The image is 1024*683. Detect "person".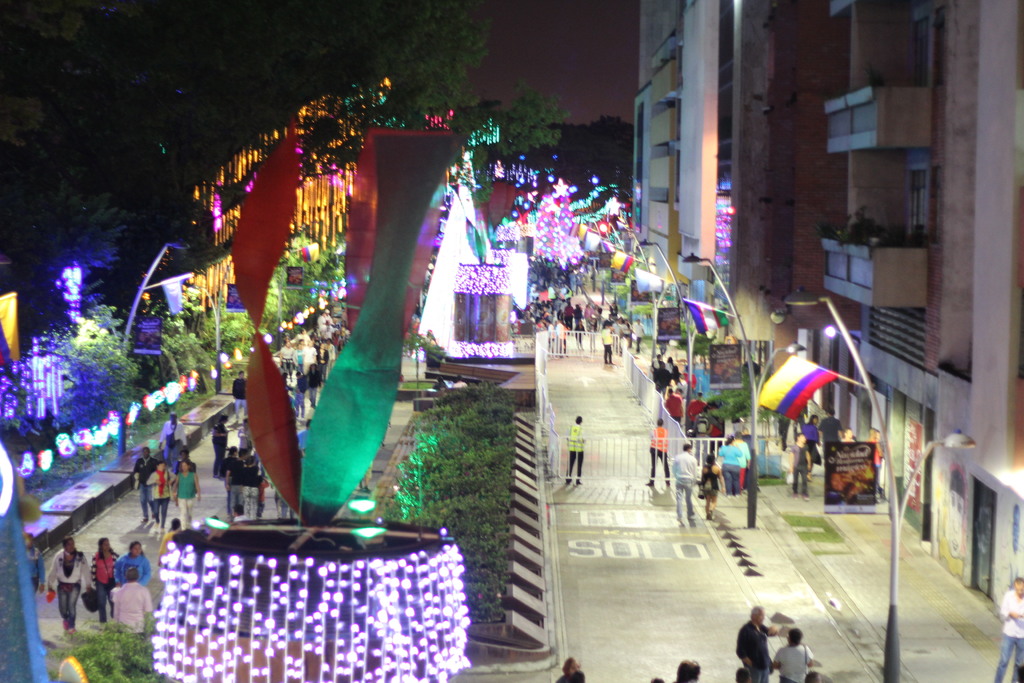
Detection: box=[822, 409, 840, 449].
